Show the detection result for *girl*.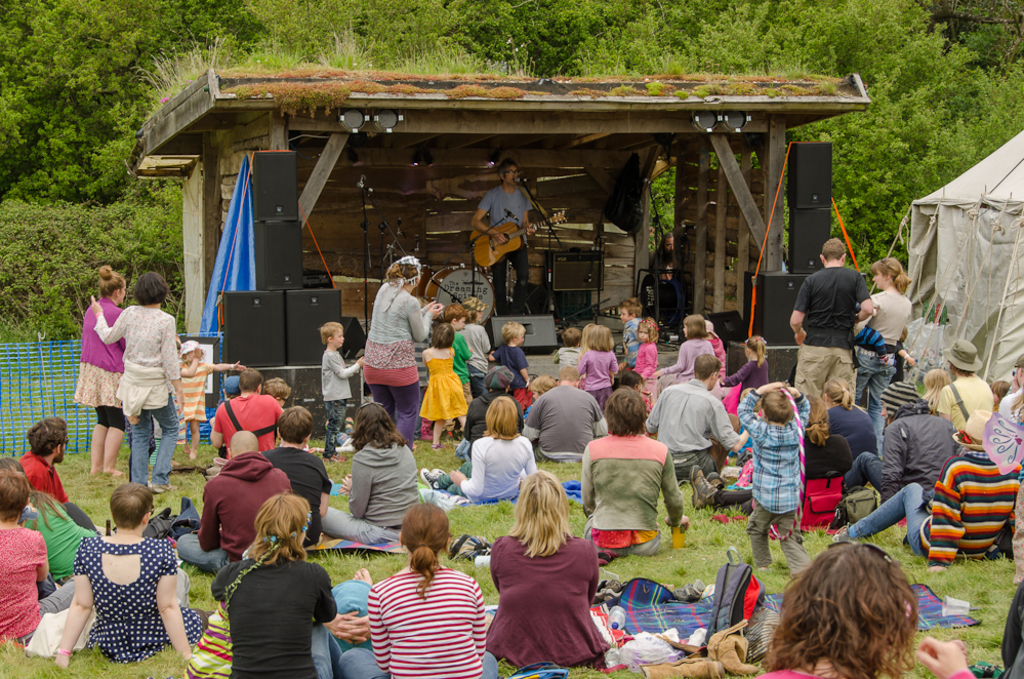
[655, 313, 716, 386].
